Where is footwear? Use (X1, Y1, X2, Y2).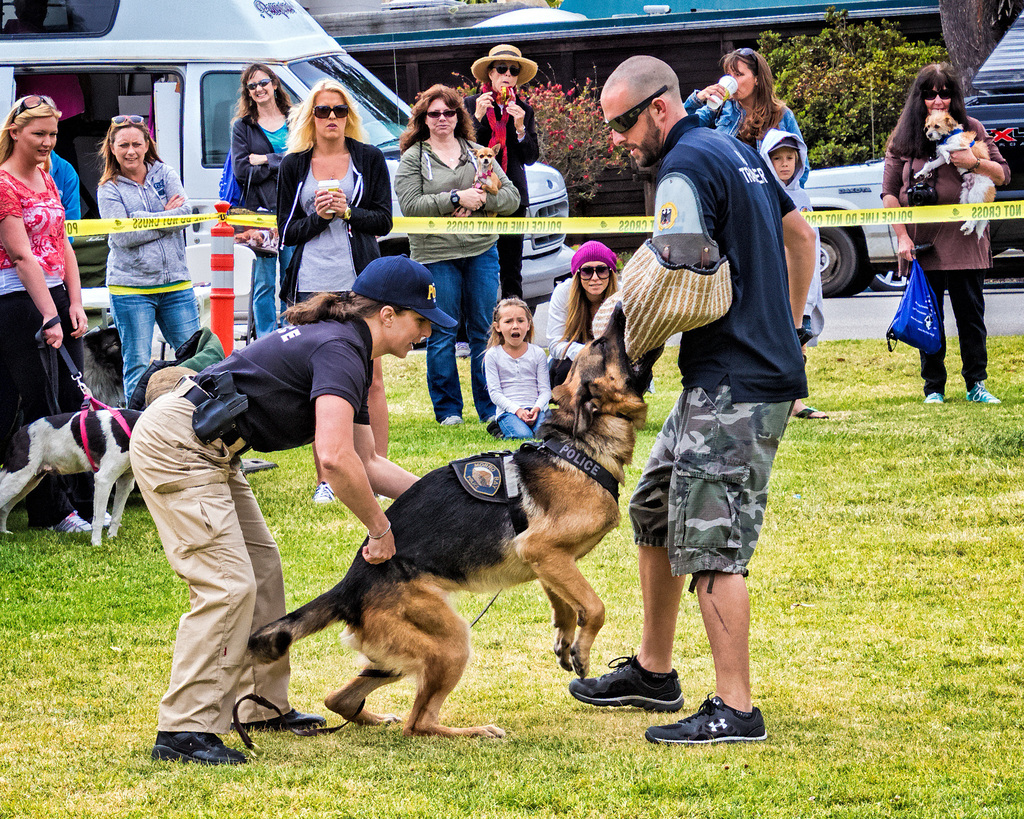
(566, 647, 684, 715).
